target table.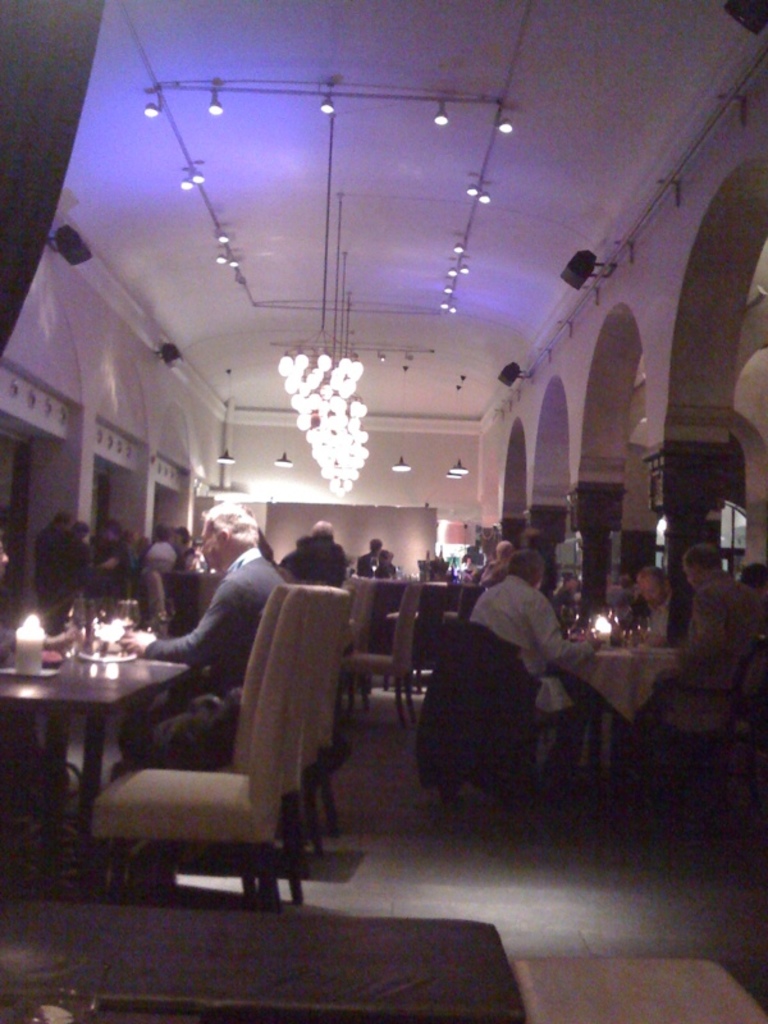
Target region: x1=547 y1=640 x2=703 y2=791.
